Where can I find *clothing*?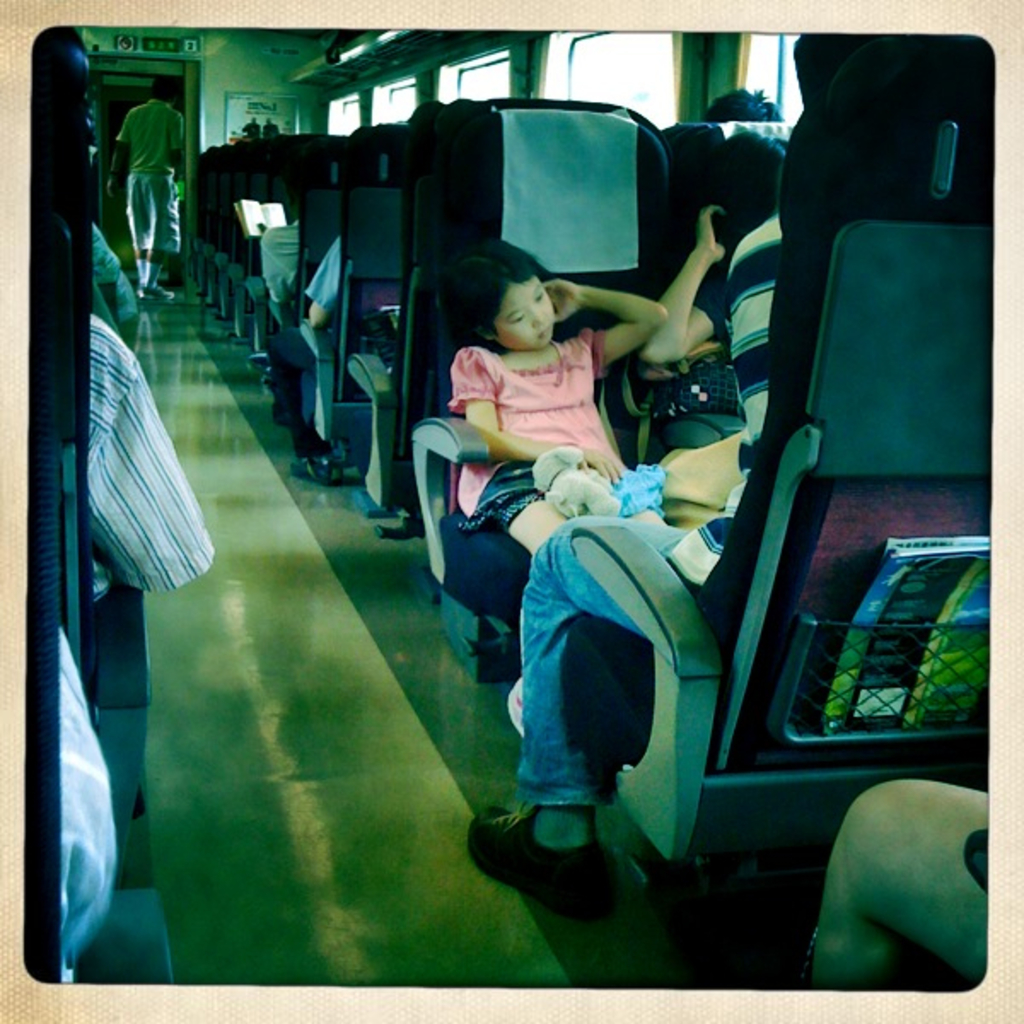
You can find it at crop(515, 207, 785, 802).
